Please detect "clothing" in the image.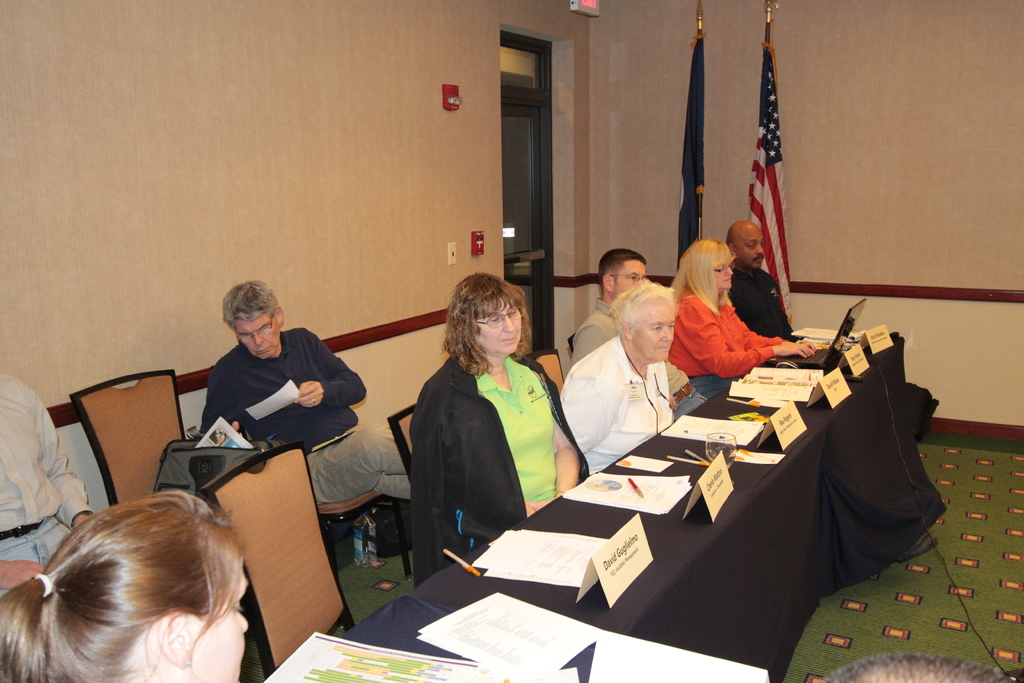
rect(0, 365, 87, 586).
